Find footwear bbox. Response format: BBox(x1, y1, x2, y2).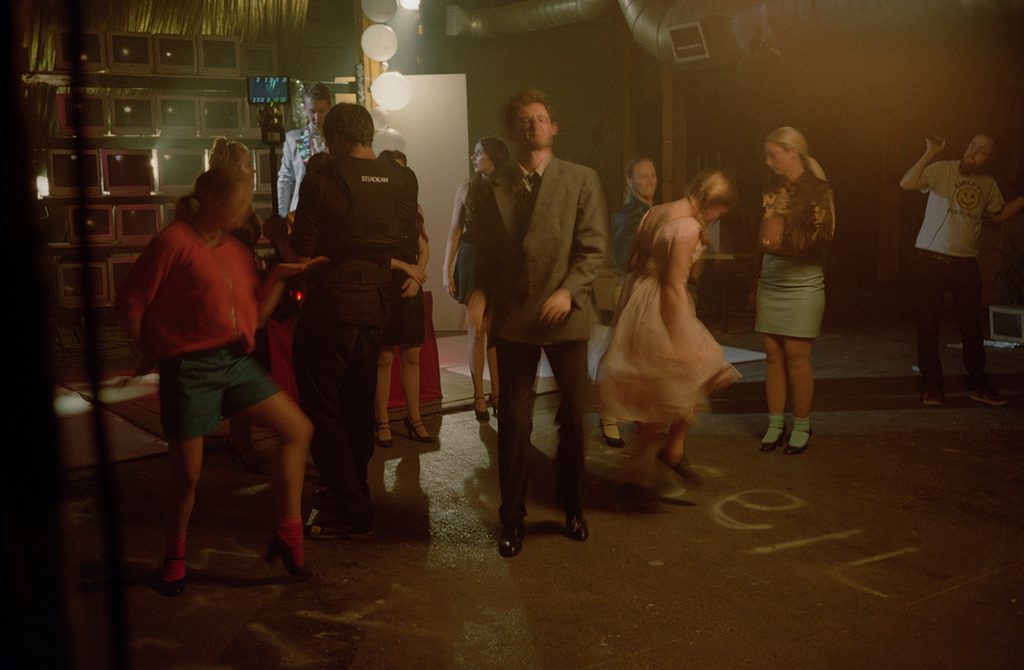
BBox(789, 428, 810, 456).
